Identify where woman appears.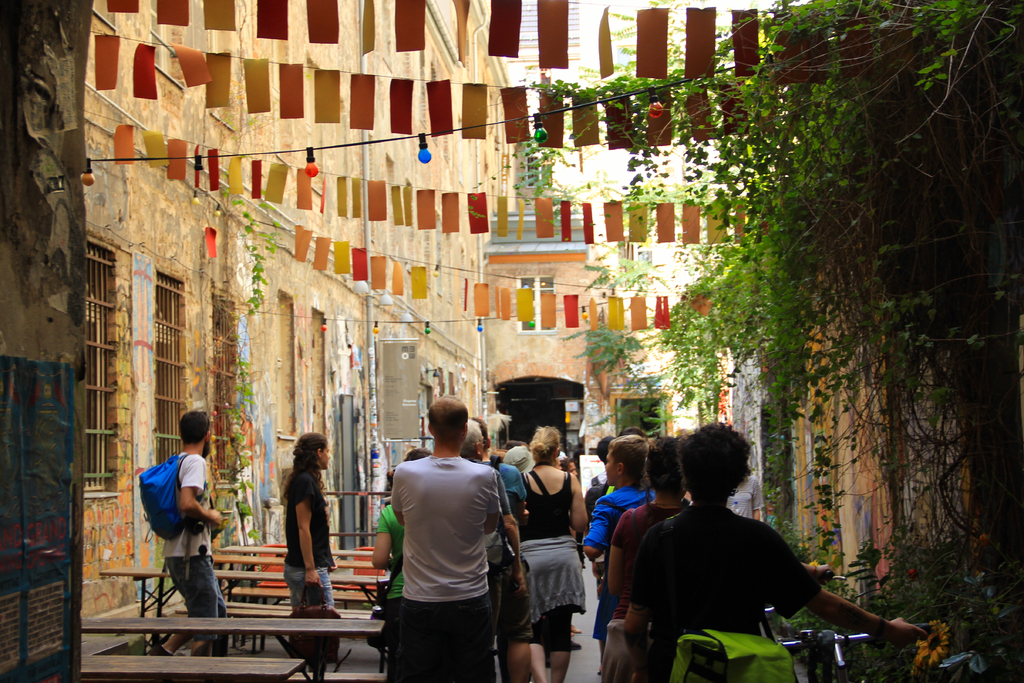
Appears at locate(614, 423, 932, 682).
